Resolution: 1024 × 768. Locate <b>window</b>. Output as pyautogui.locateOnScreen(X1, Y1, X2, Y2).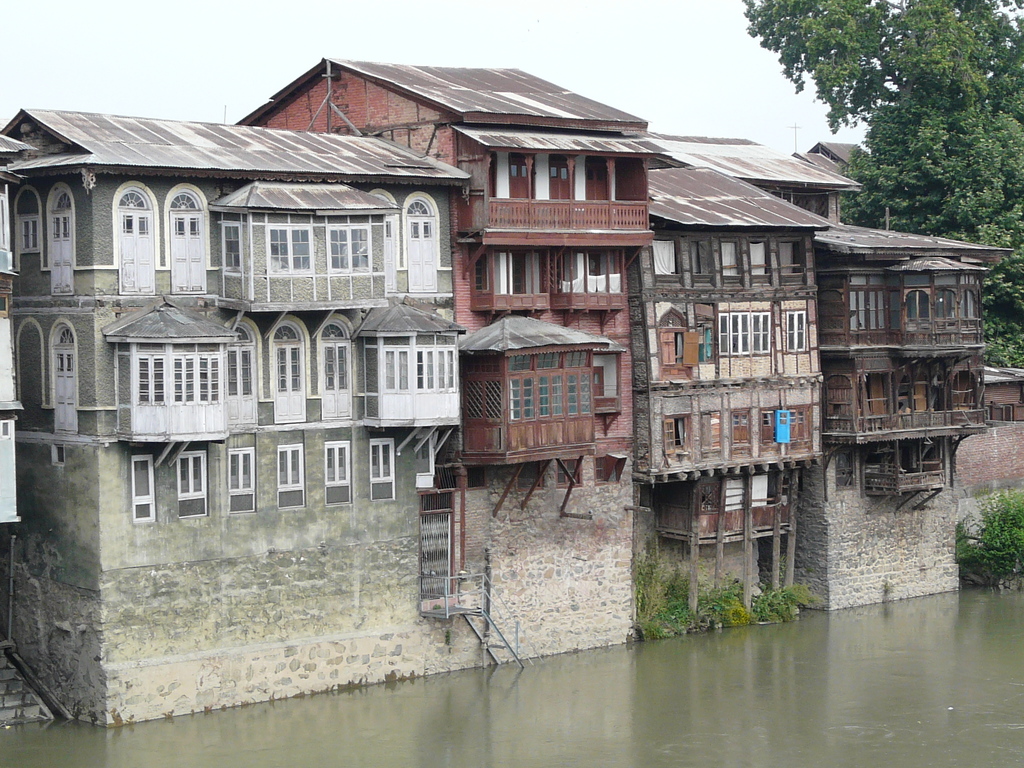
pyautogui.locateOnScreen(322, 442, 355, 500).
